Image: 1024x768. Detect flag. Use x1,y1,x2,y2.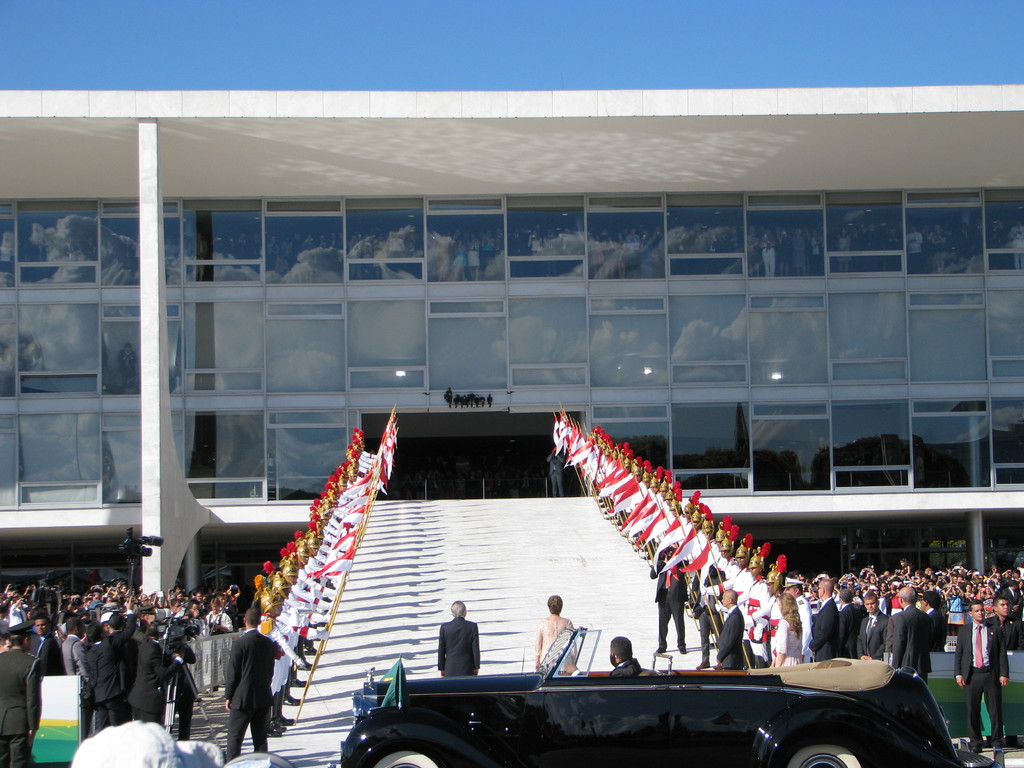
619,486,655,541.
